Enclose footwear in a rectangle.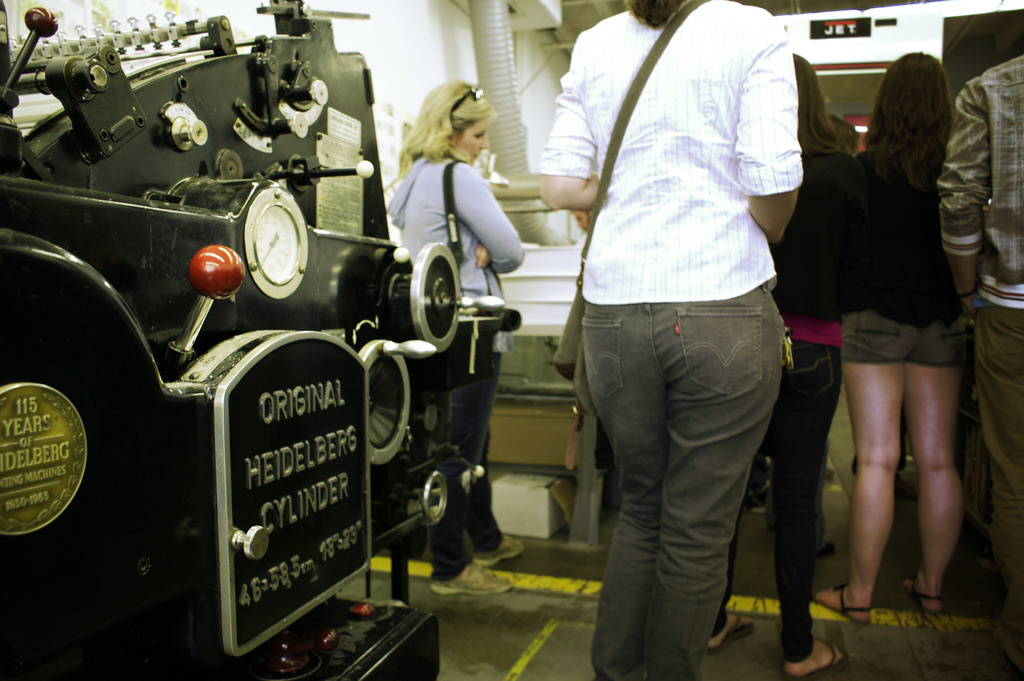
[819, 584, 874, 625].
